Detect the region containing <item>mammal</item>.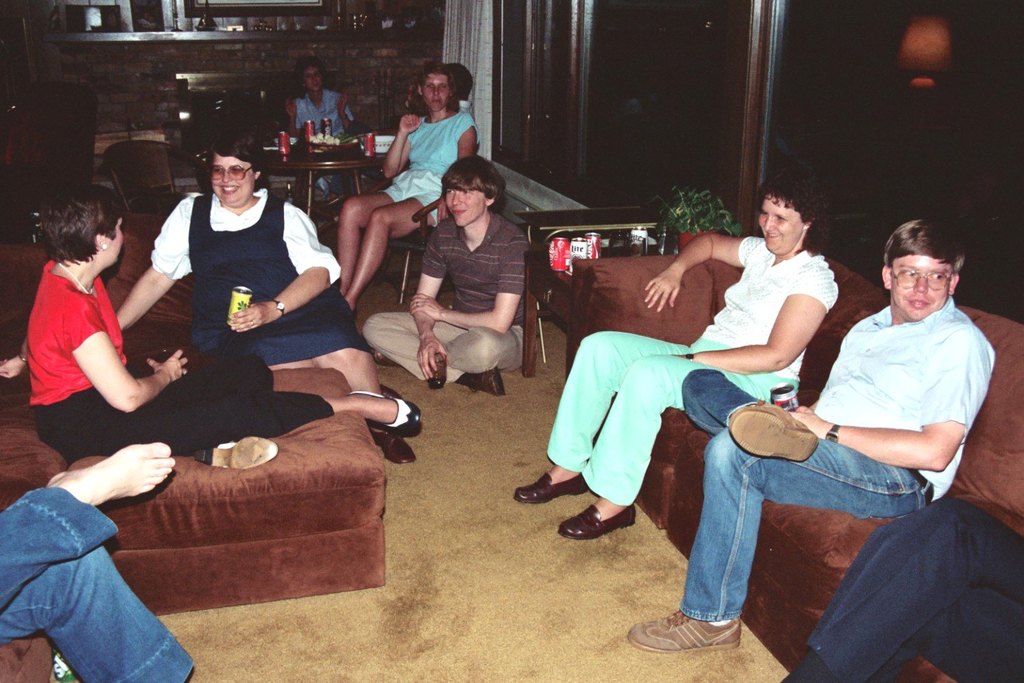
(0,441,193,682).
